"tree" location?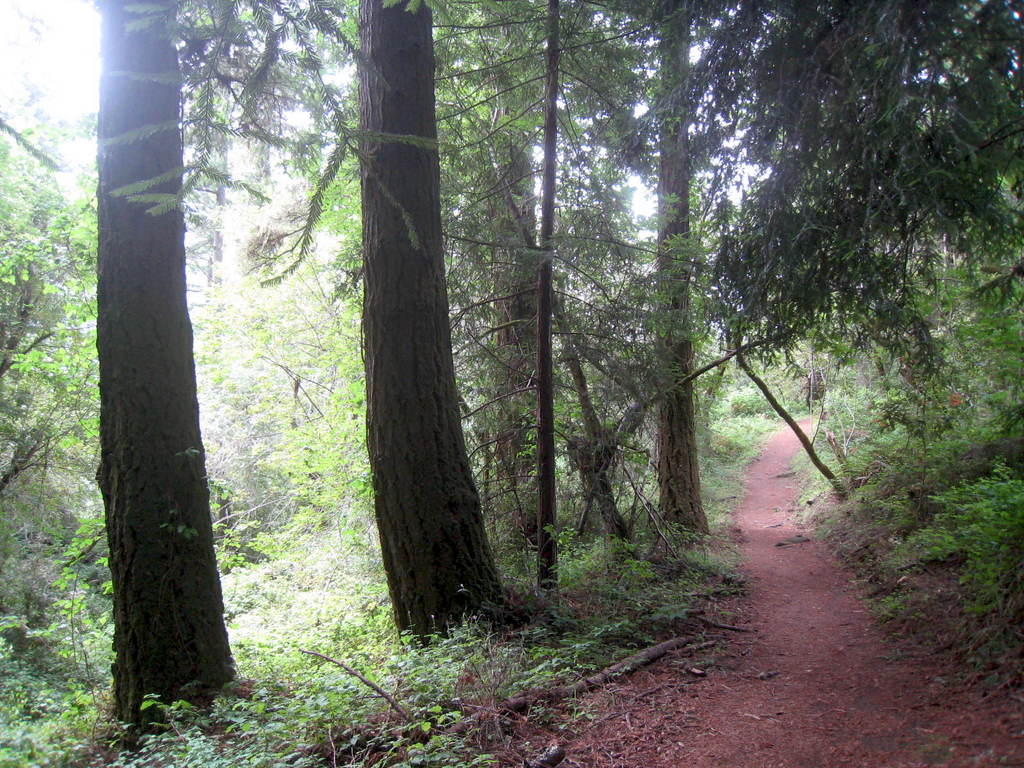
373/1/522/654
